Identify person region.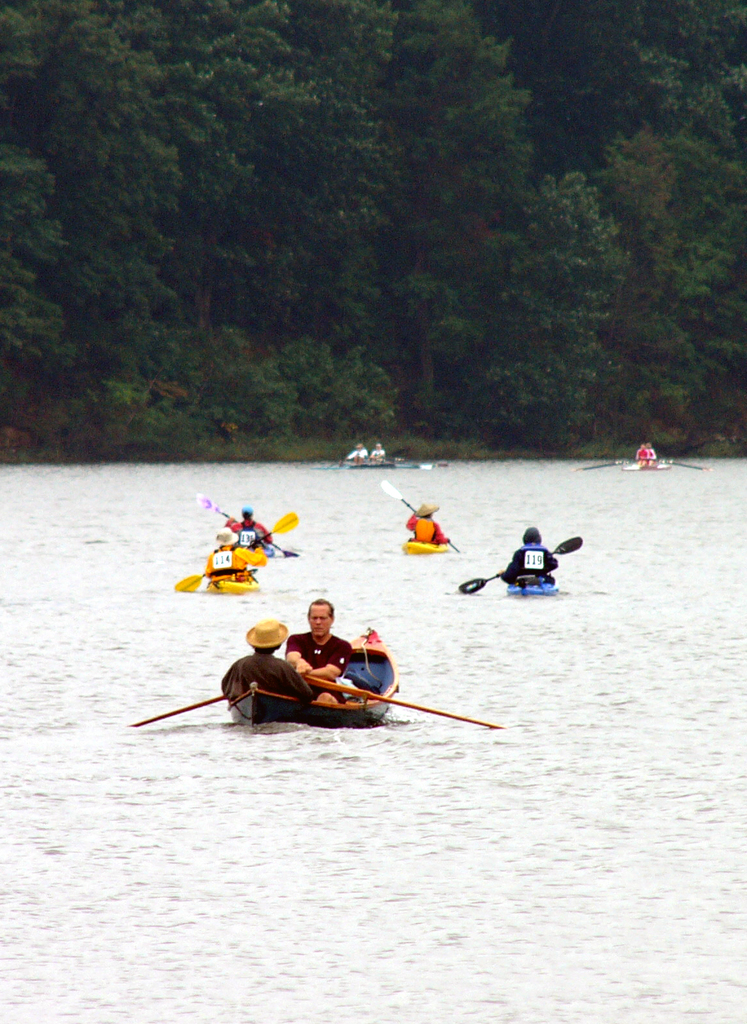
Region: (x1=371, y1=442, x2=386, y2=458).
